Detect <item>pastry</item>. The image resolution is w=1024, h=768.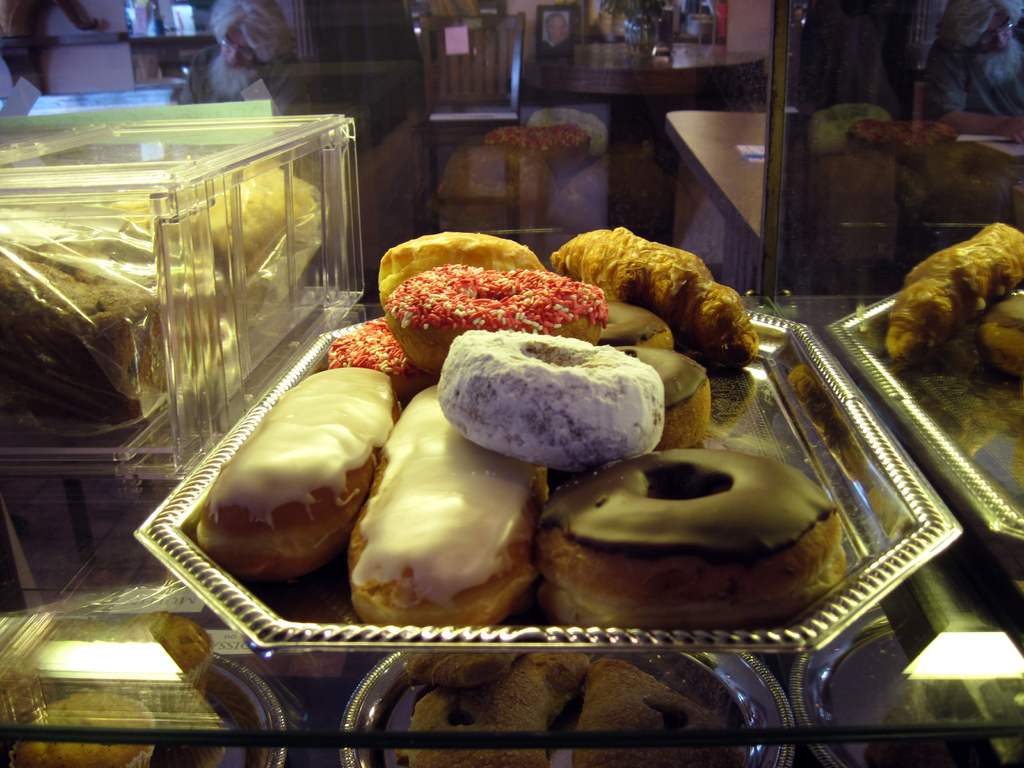
bbox=[888, 216, 1023, 359].
